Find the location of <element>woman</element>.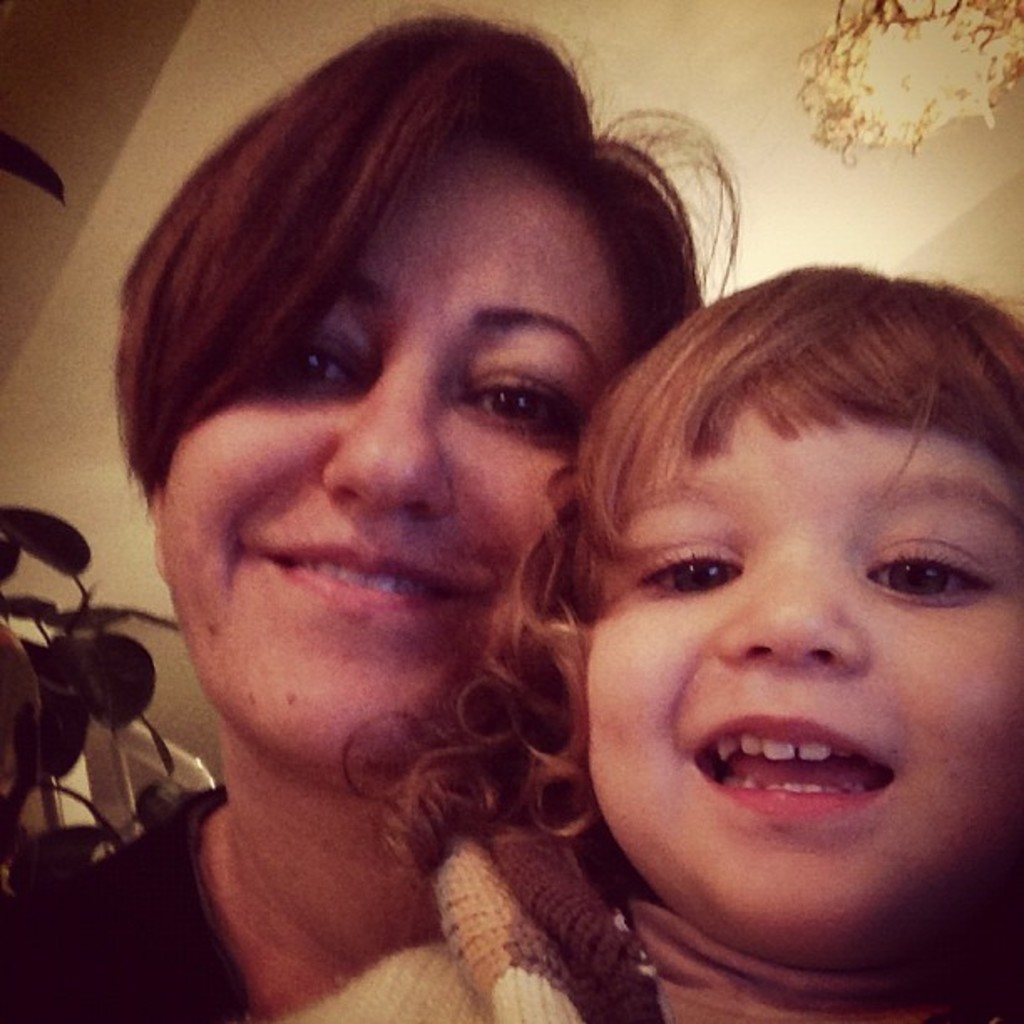
Location: {"left": 0, "top": 0, "right": 740, "bottom": 1022}.
